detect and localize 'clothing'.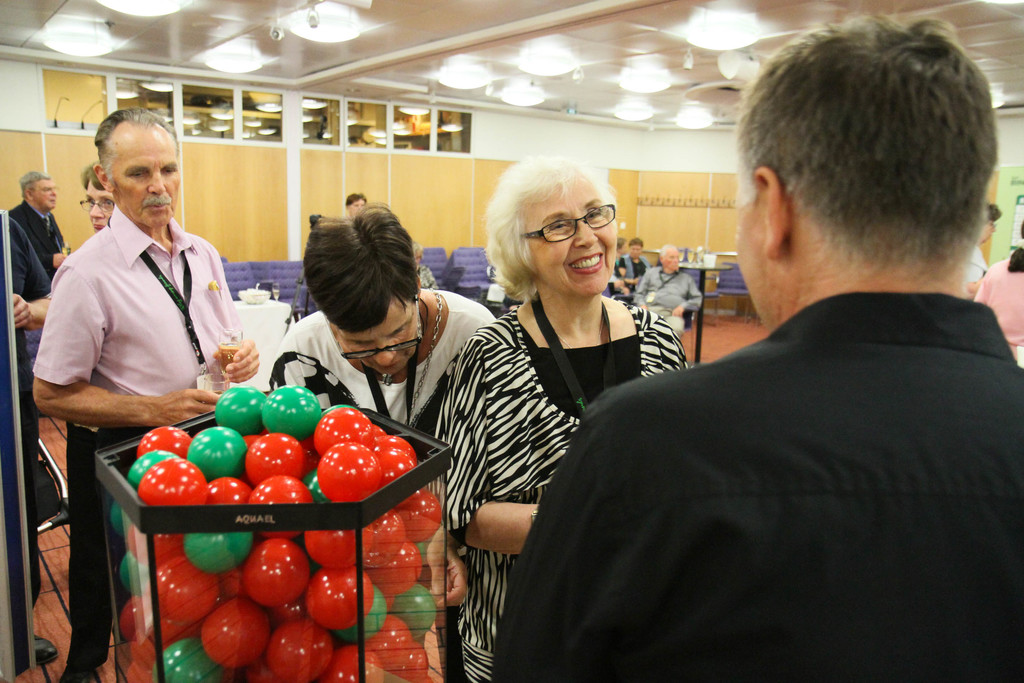
Localized at [975,256,1023,361].
